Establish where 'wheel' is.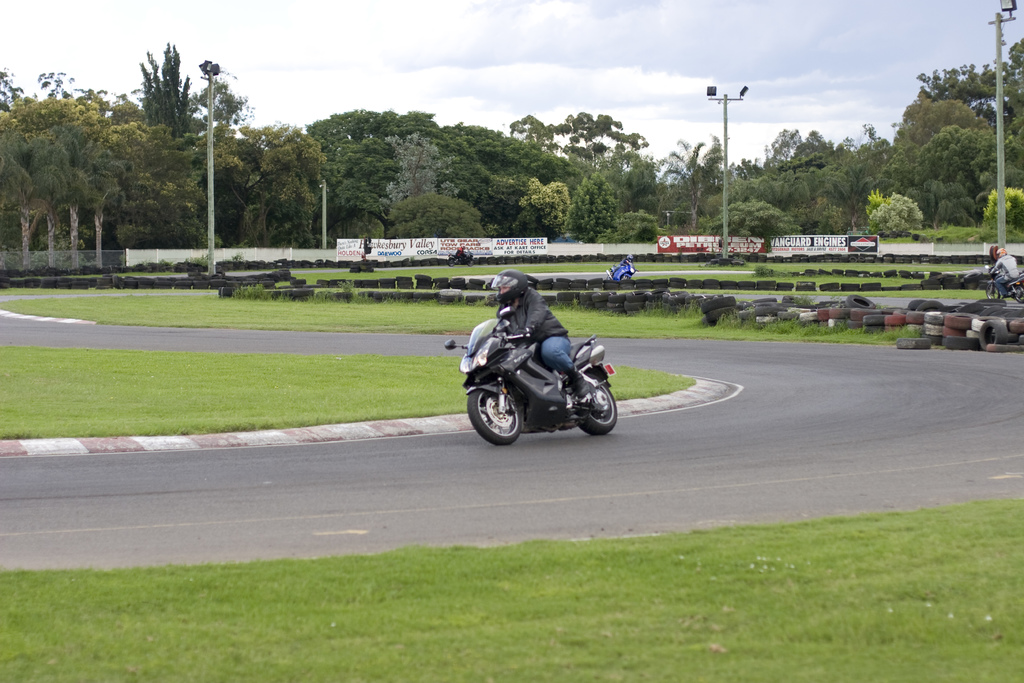
Established at (897,334,929,350).
